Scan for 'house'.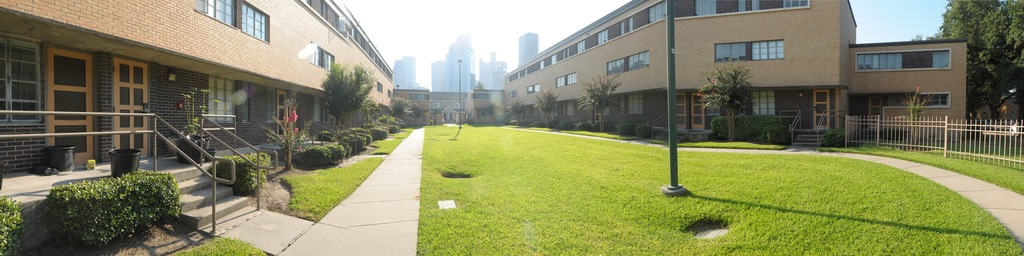
Scan result: 849/42/972/145.
